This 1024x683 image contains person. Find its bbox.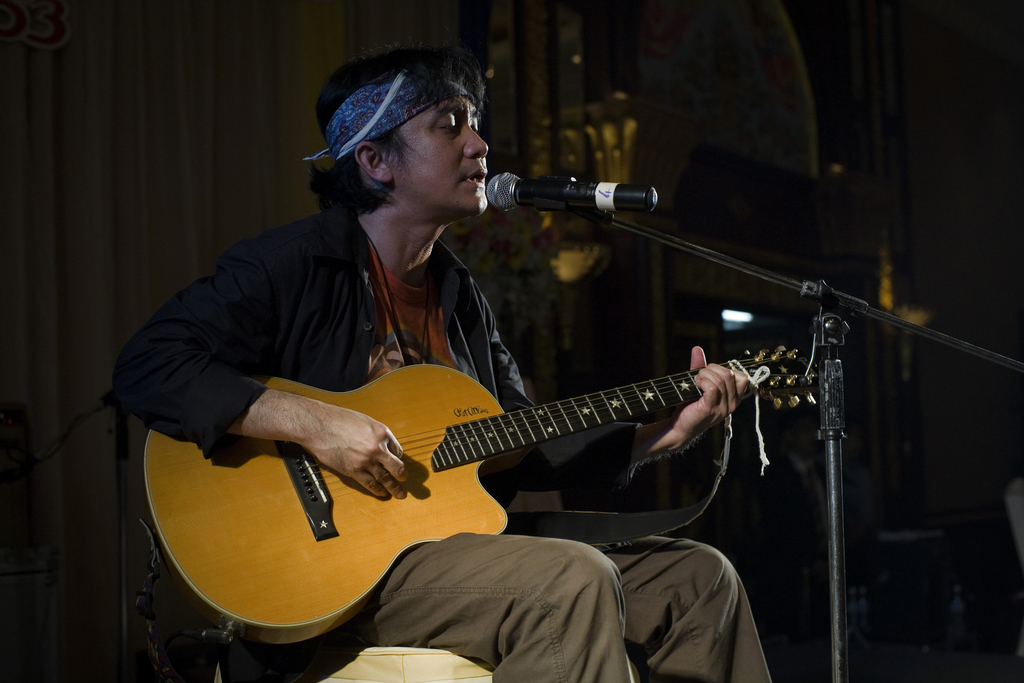
BBox(113, 44, 774, 682).
